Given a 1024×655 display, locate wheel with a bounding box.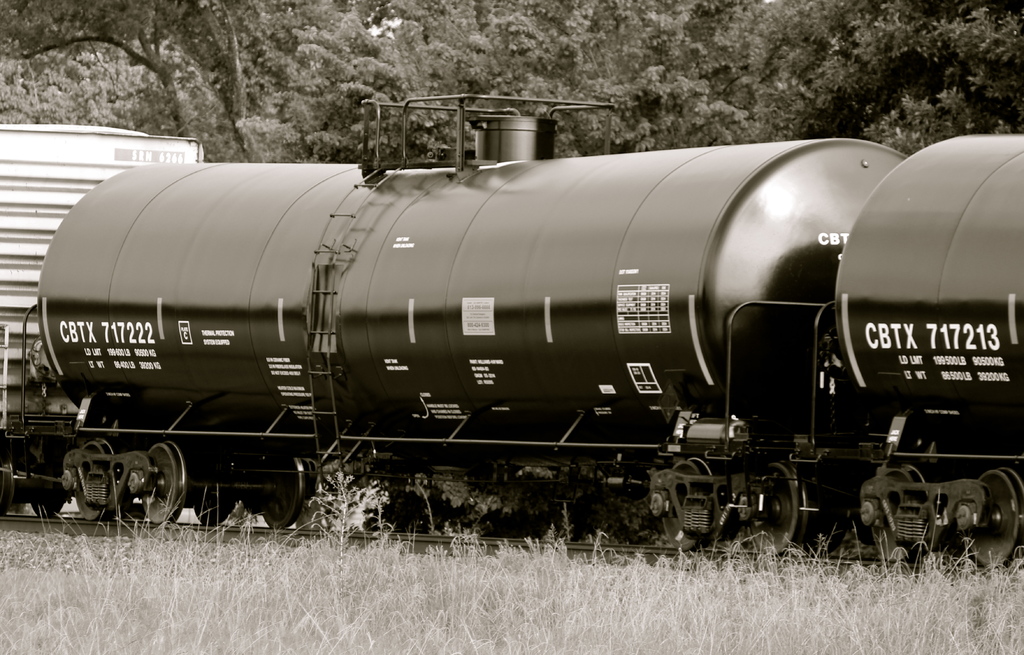
Located: 190,454,234,526.
